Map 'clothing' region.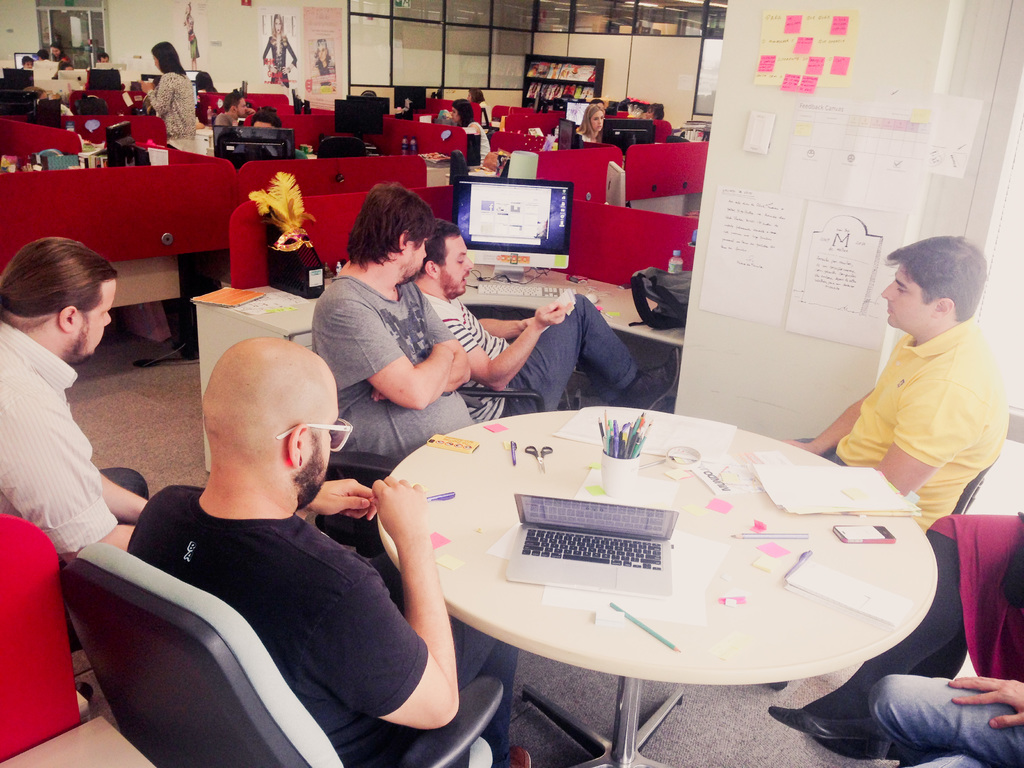
Mapped to 0/312/115/563.
